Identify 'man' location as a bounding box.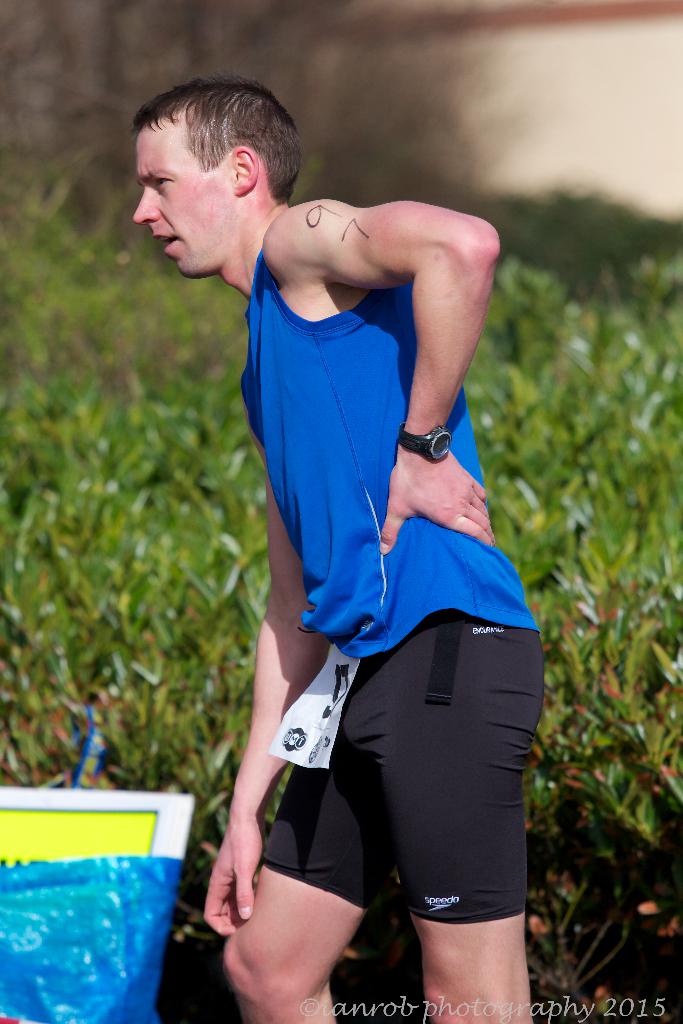
x1=167, y1=77, x2=555, y2=1023.
